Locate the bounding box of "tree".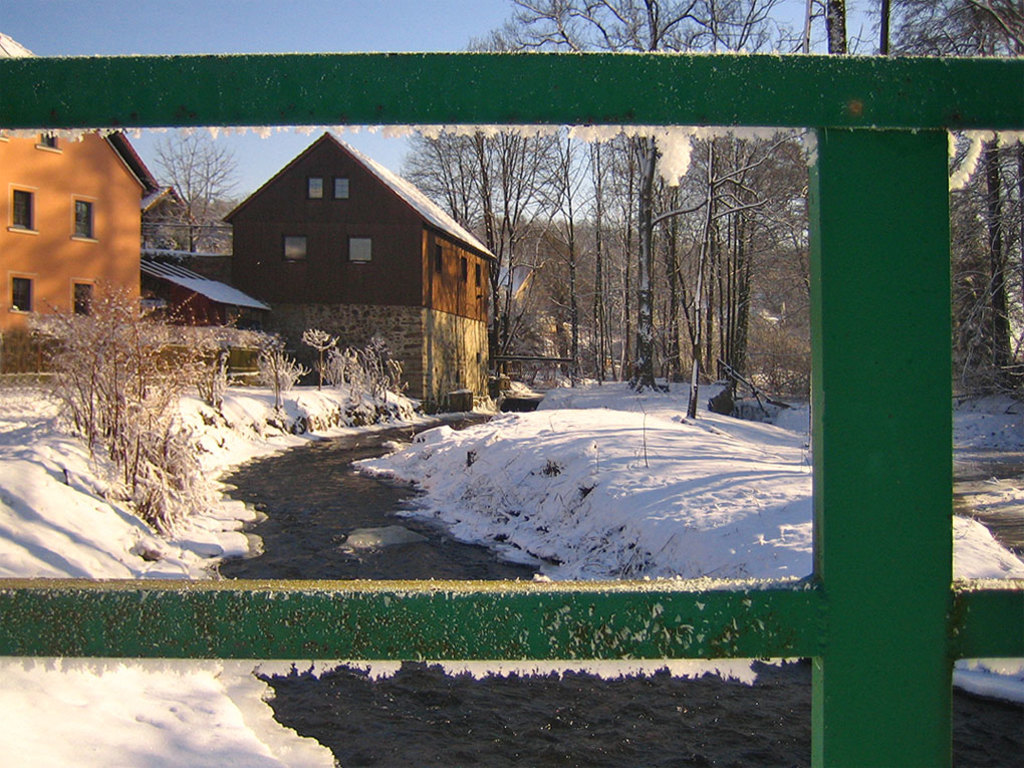
Bounding box: box=[825, 0, 847, 56].
